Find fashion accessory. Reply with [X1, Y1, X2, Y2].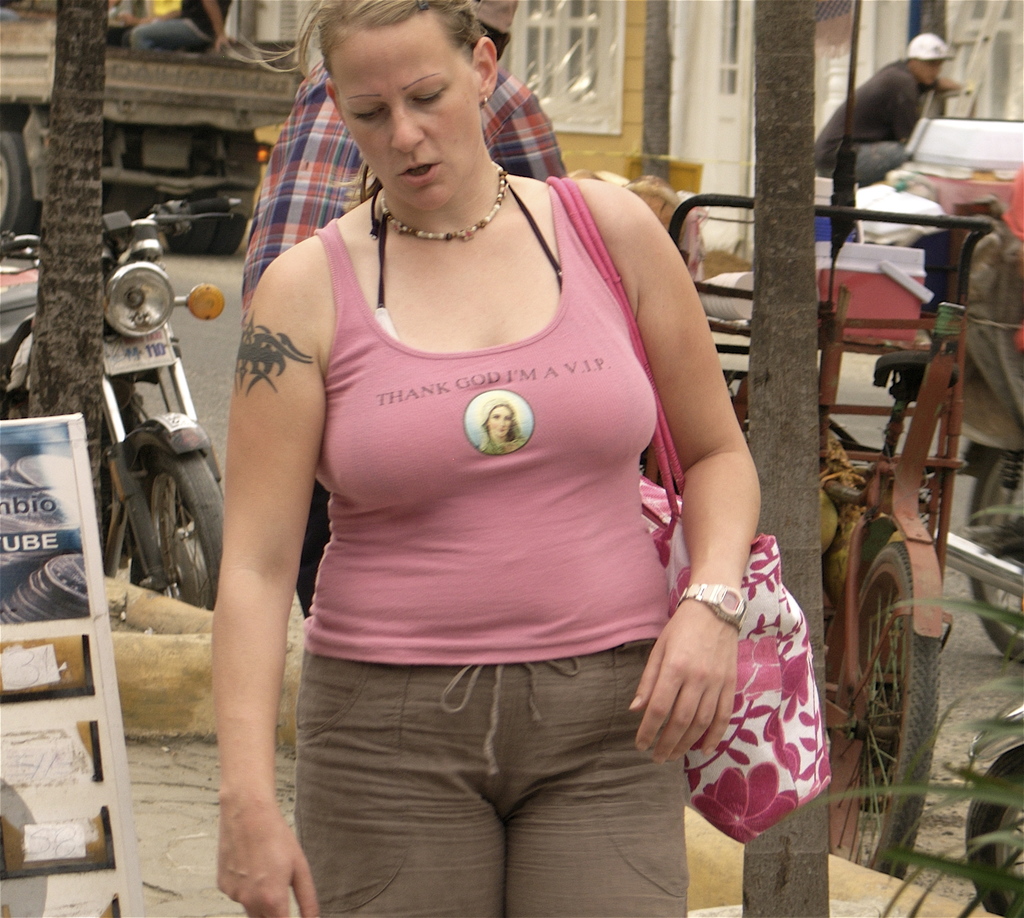
[378, 159, 509, 243].
